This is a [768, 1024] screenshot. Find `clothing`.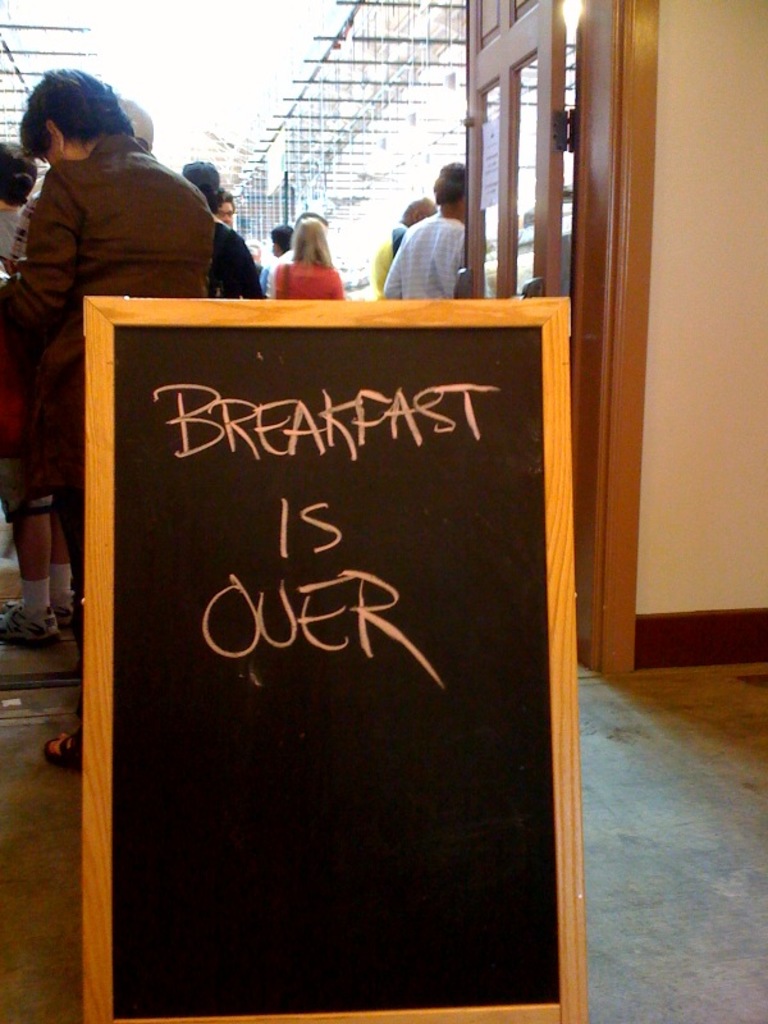
Bounding box: {"left": 270, "top": 253, "right": 353, "bottom": 303}.
